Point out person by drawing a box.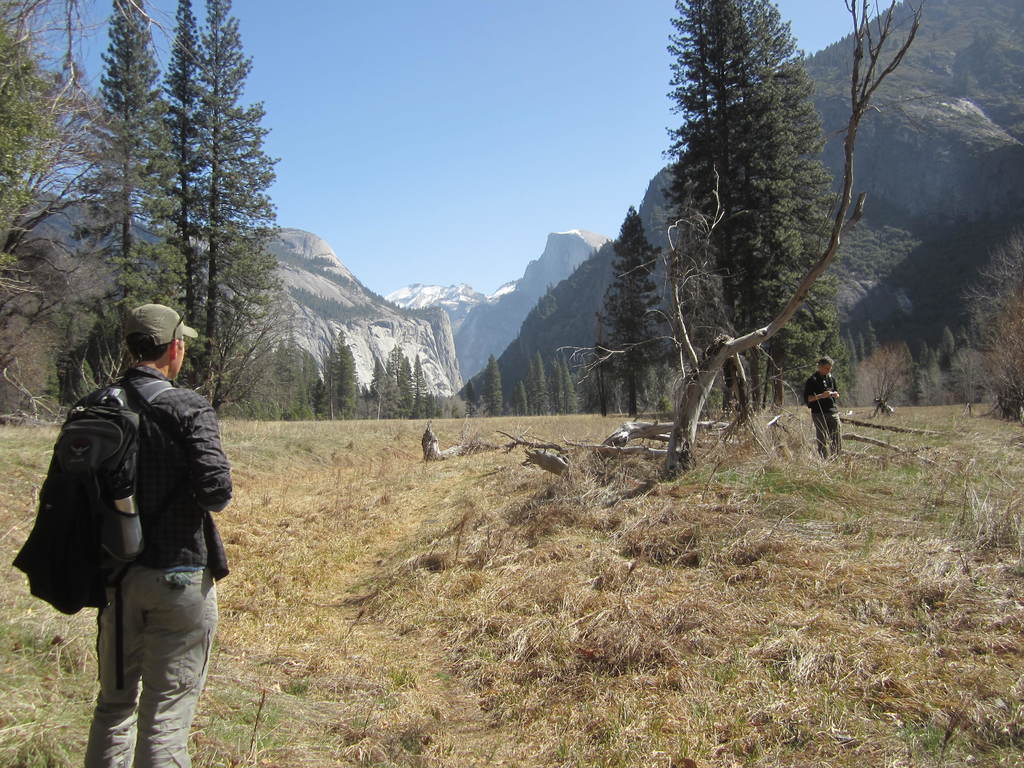
[810, 343, 860, 459].
